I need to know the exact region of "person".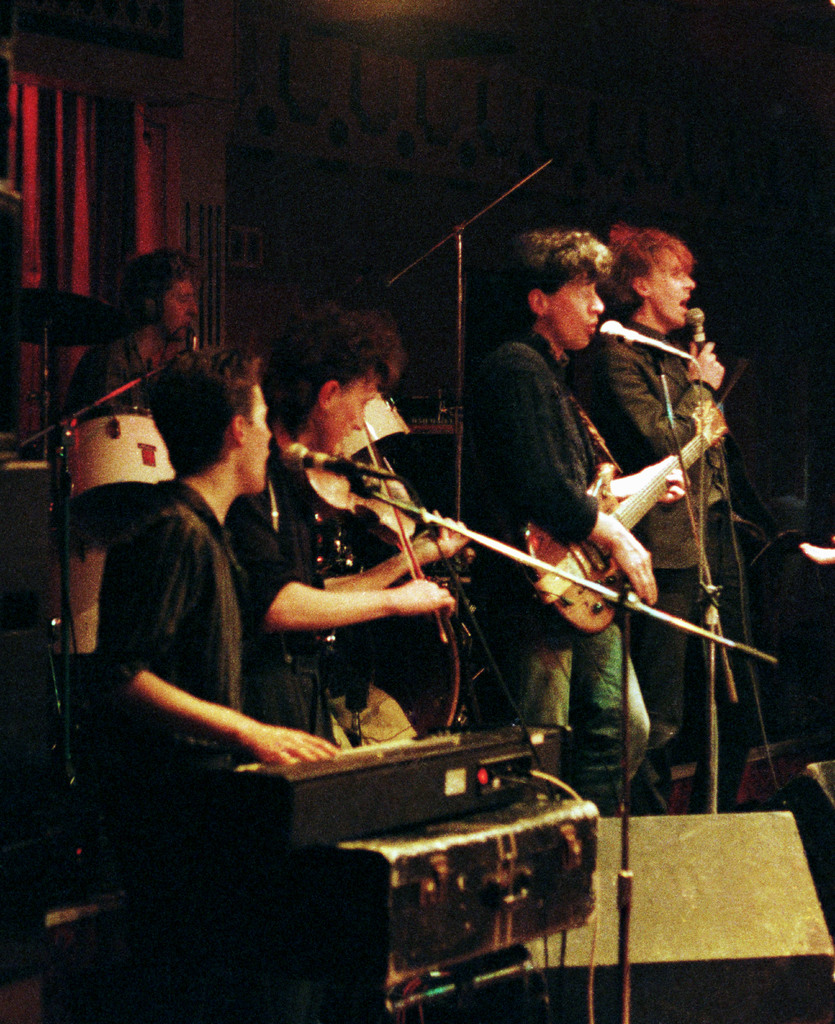
Region: [x1=454, y1=214, x2=704, y2=826].
